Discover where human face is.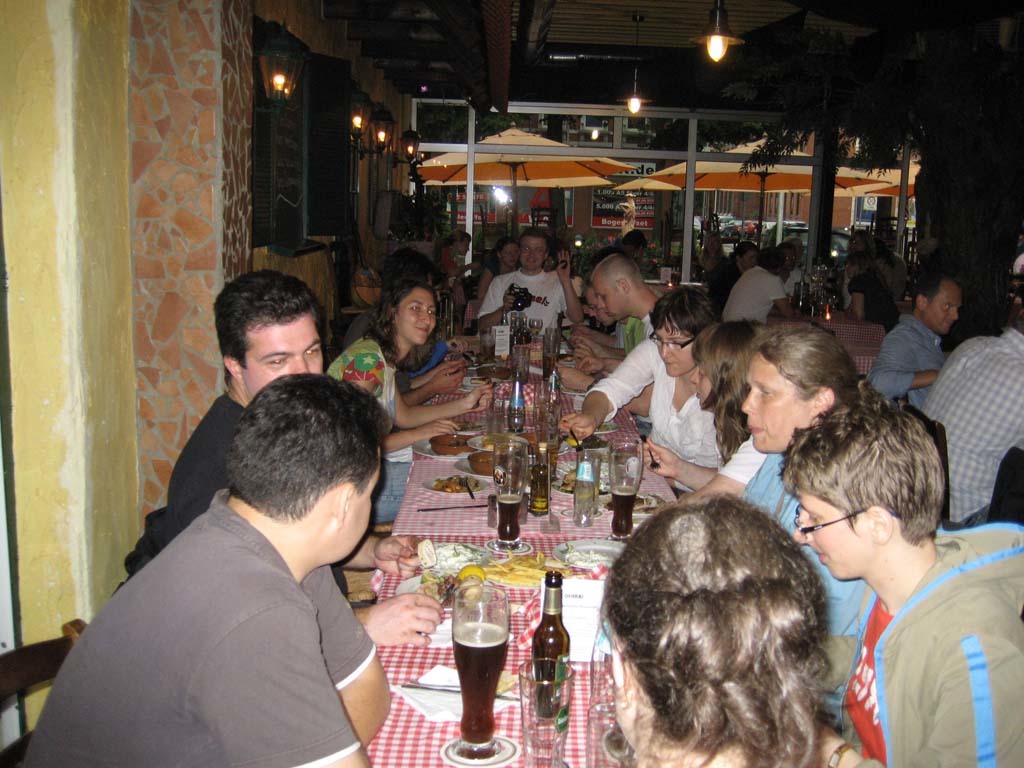
Discovered at select_region(597, 609, 643, 752).
